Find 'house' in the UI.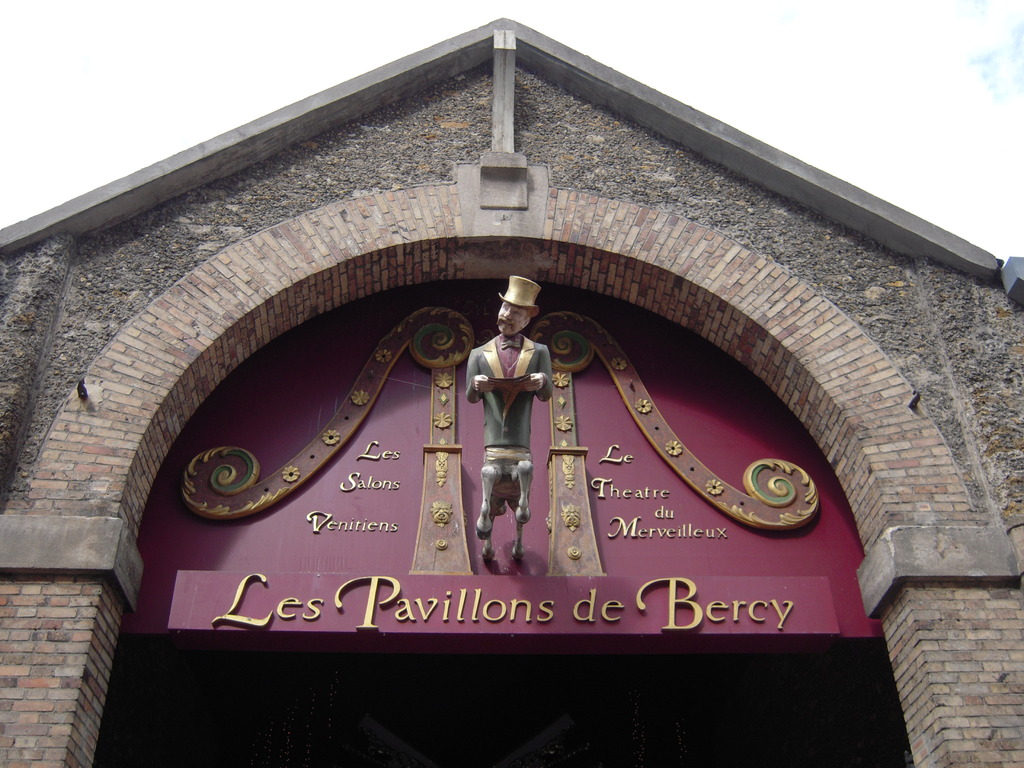
UI element at detection(0, 15, 1023, 767).
